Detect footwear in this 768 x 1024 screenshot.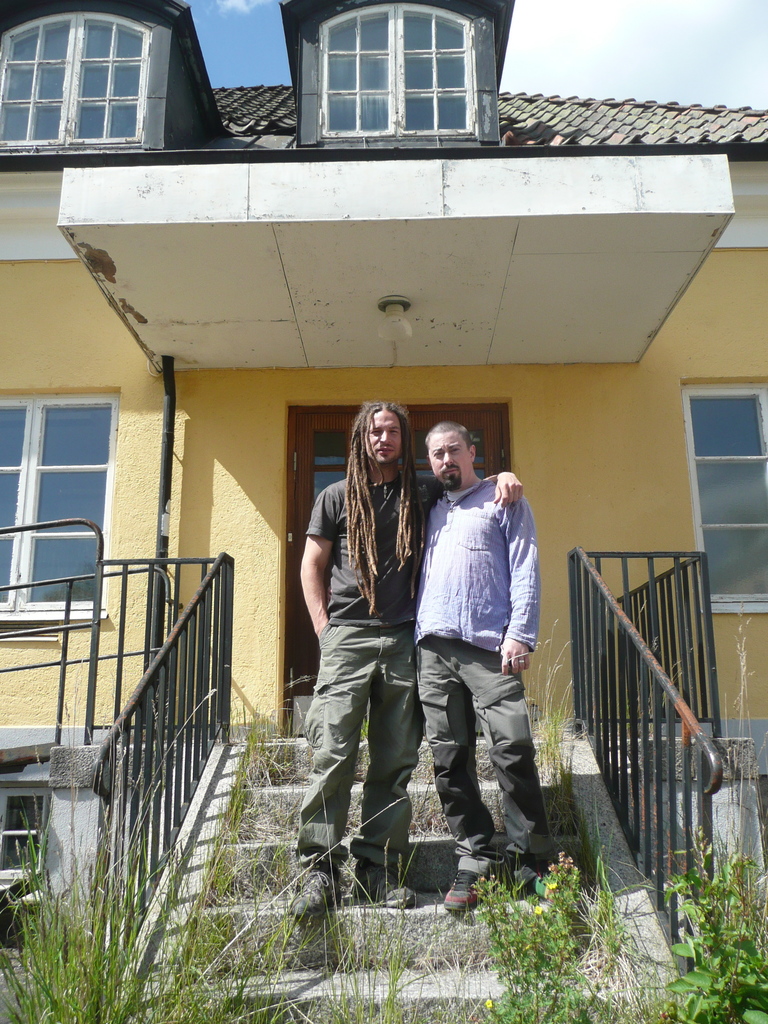
Detection: <box>285,855,339,916</box>.
